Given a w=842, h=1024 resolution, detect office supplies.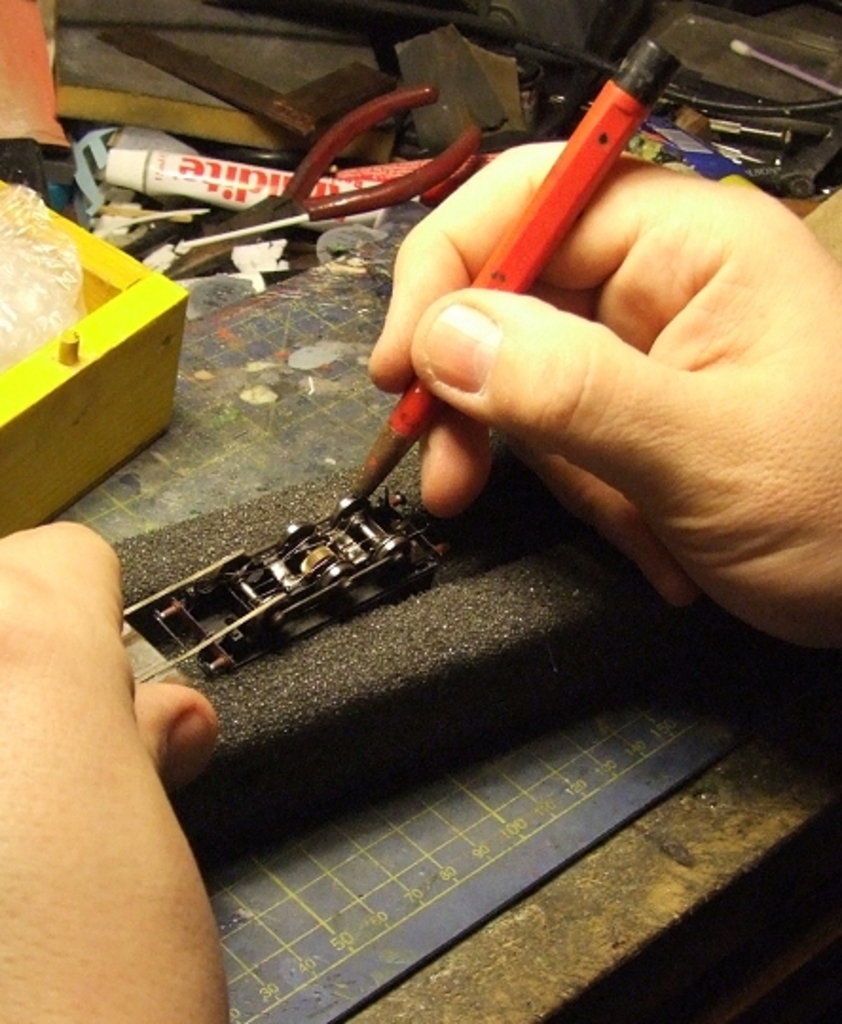
x1=724 y1=30 x2=840 y2=87.
